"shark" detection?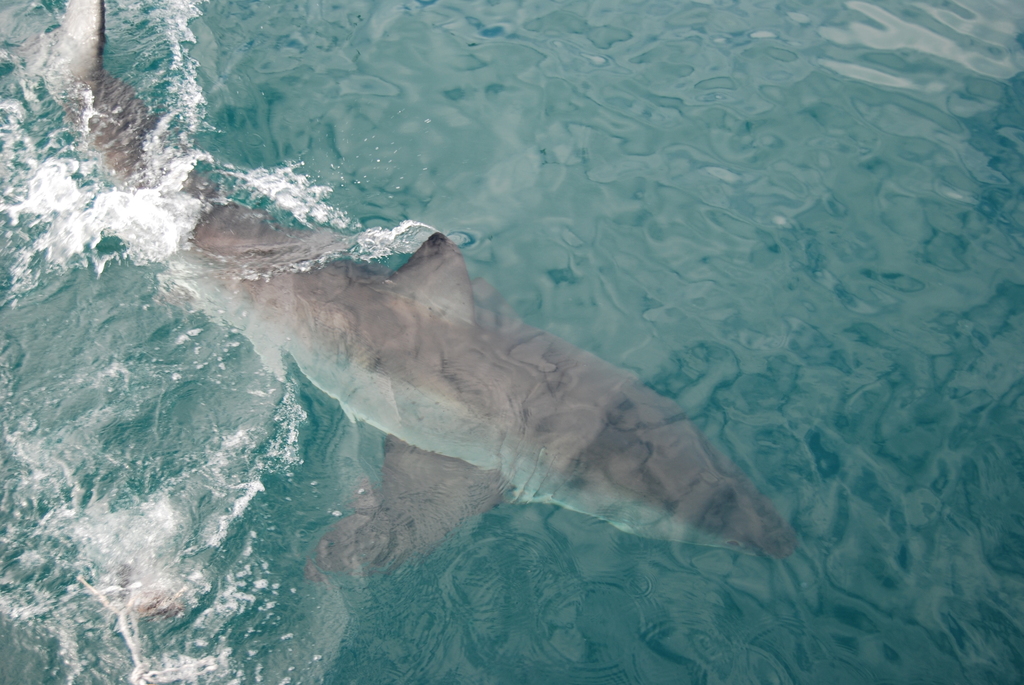
{"left": 12, "top": 0, "right": 799, "bottom": 578}
